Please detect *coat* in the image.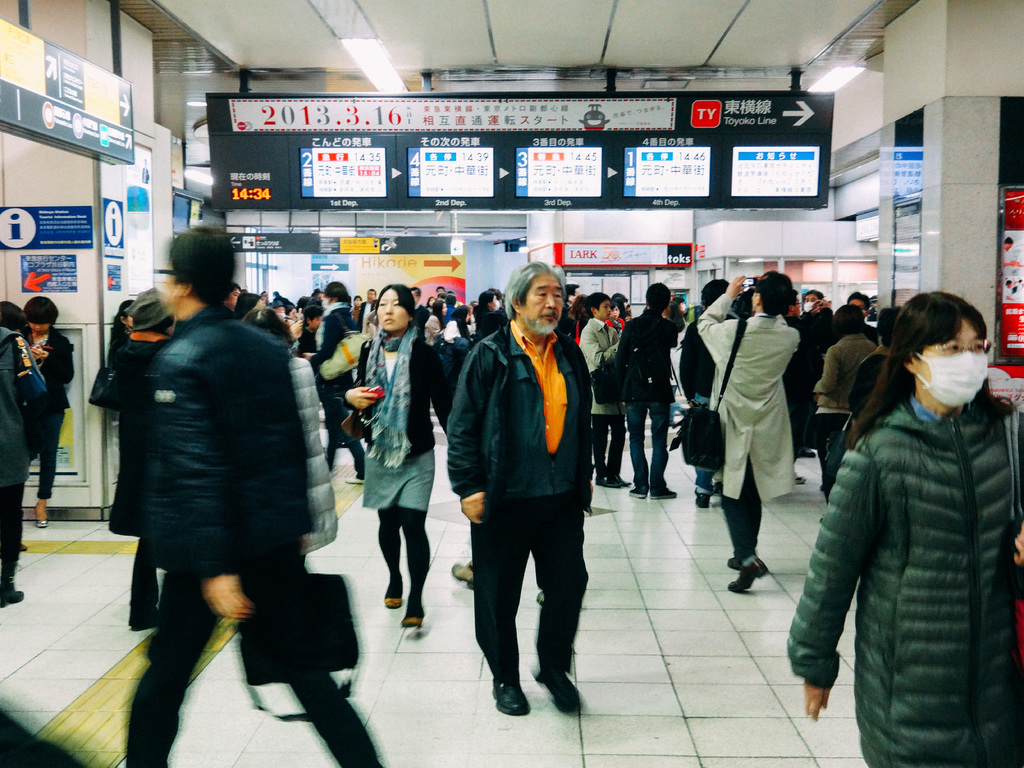
locate(577, 314, 618, 410).
